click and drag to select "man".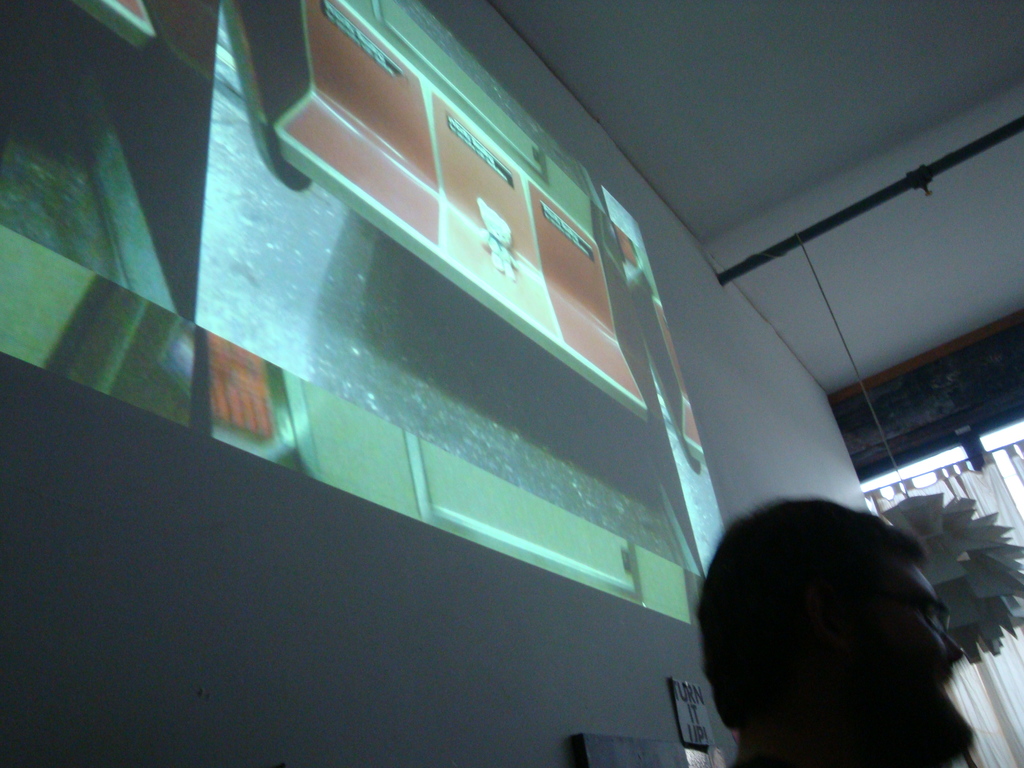
Selection: x1=696, y1=499, x2=976, y2=767.
